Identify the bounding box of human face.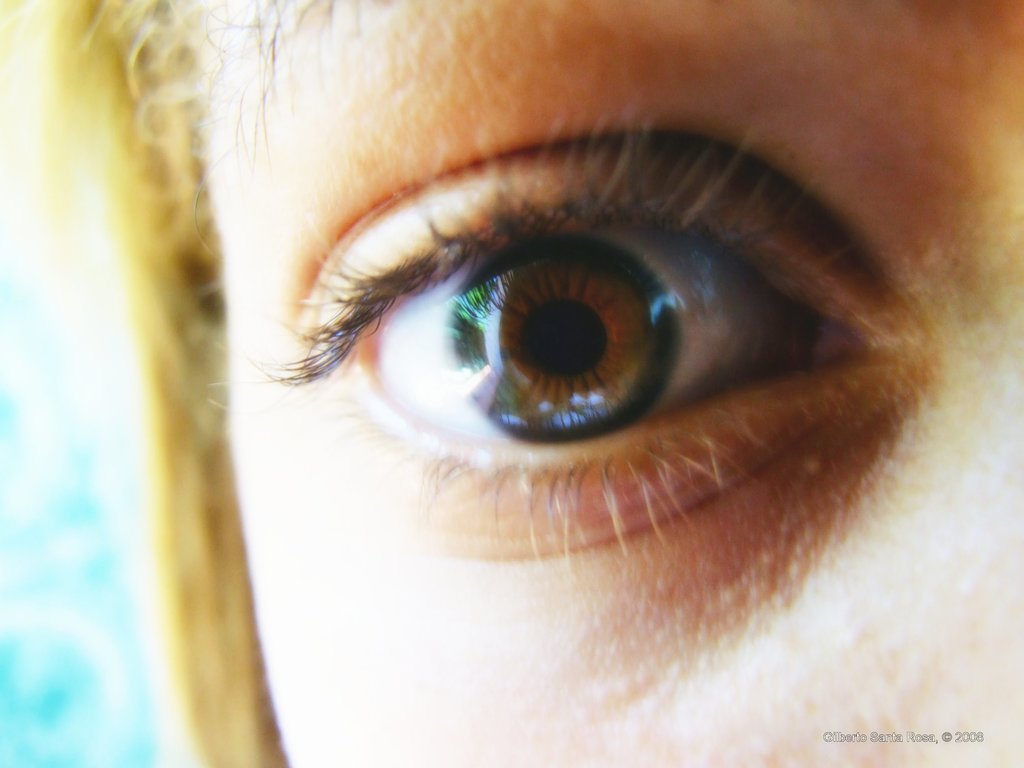
pyautogui.locateOnScreen(192, 0, 1023, 767).
